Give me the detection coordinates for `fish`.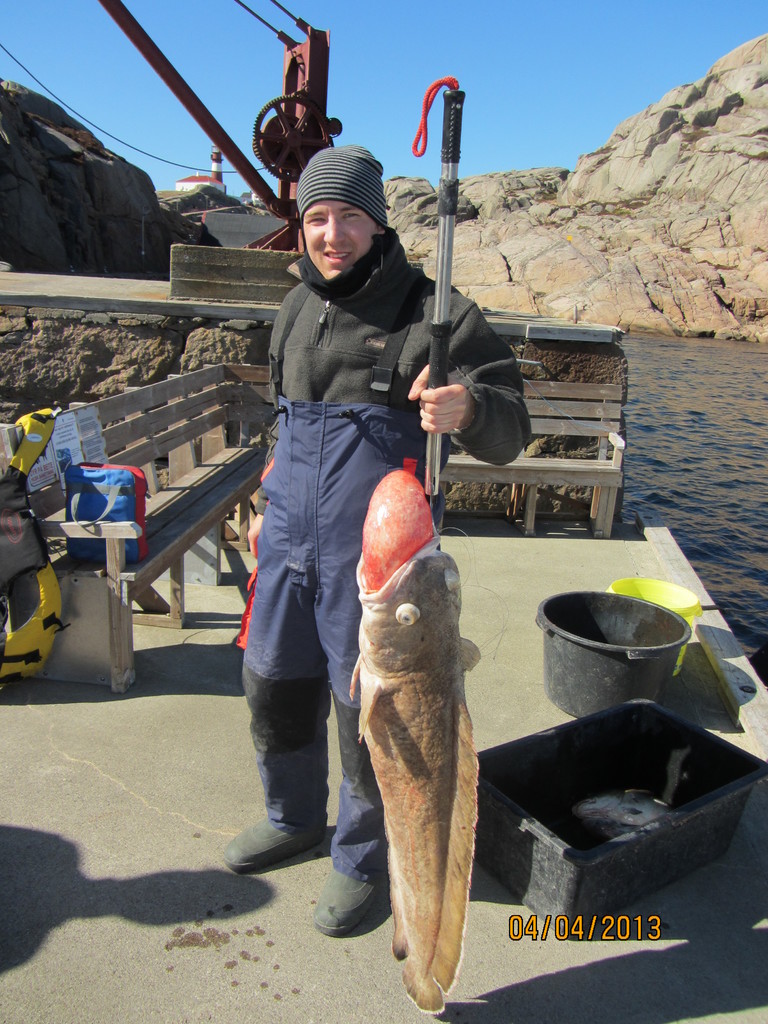
BBox(353, 533, 479, 1014).
